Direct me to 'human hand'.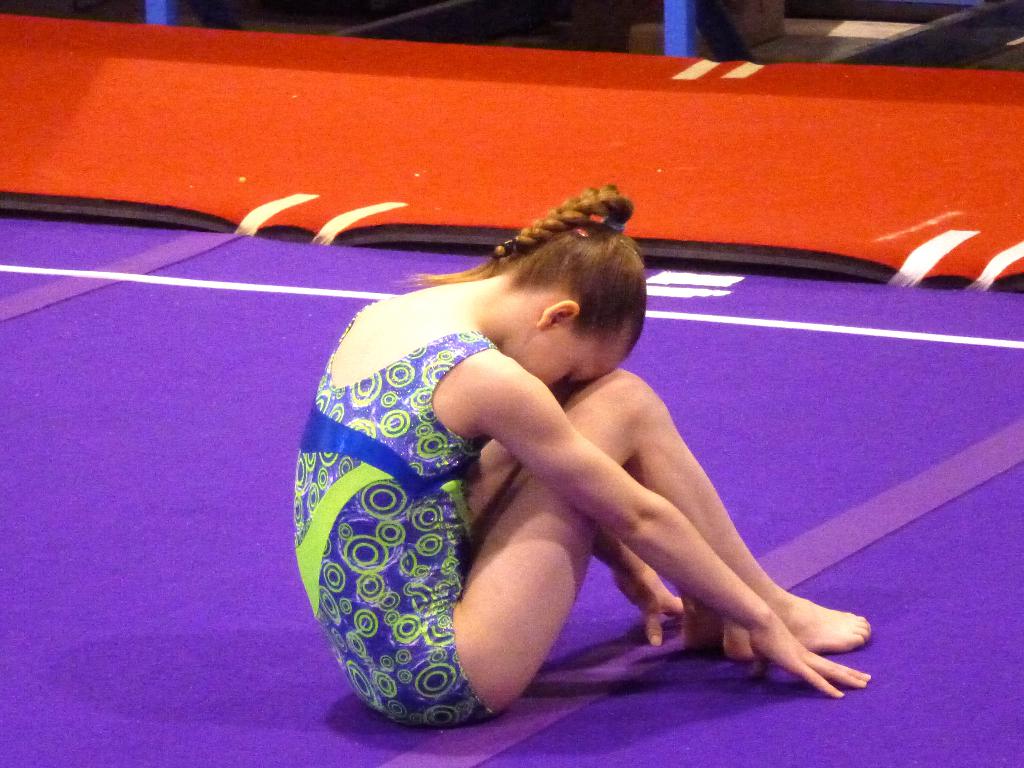
Direction: <region>632, 568, 881, 697</region>.
